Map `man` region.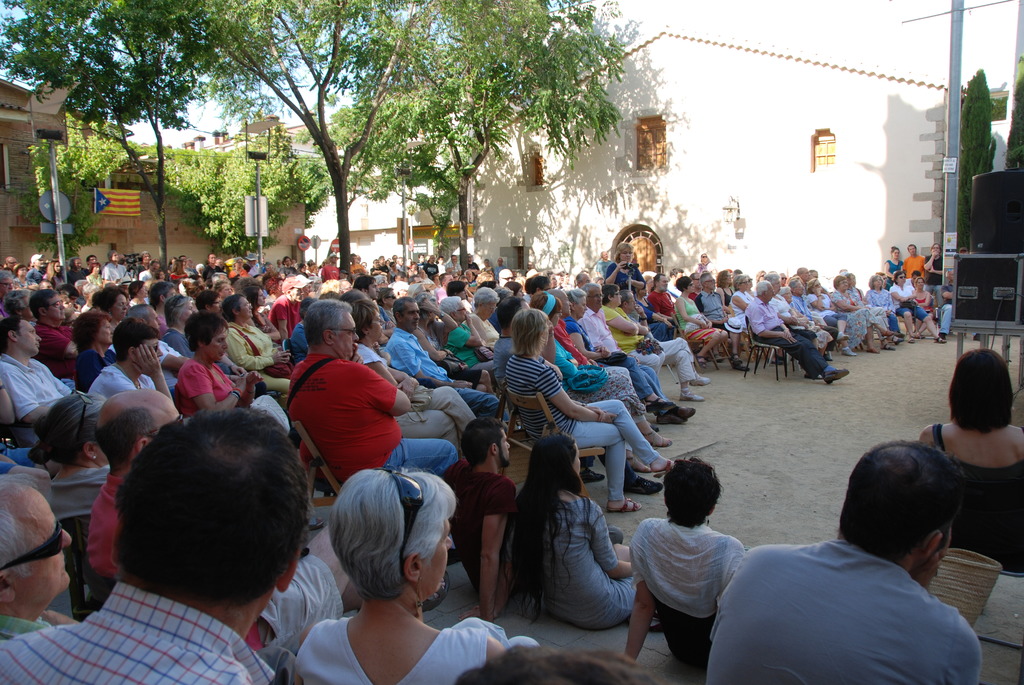
Mapped to x1=693, y1=271, x2=735, y2=341.
